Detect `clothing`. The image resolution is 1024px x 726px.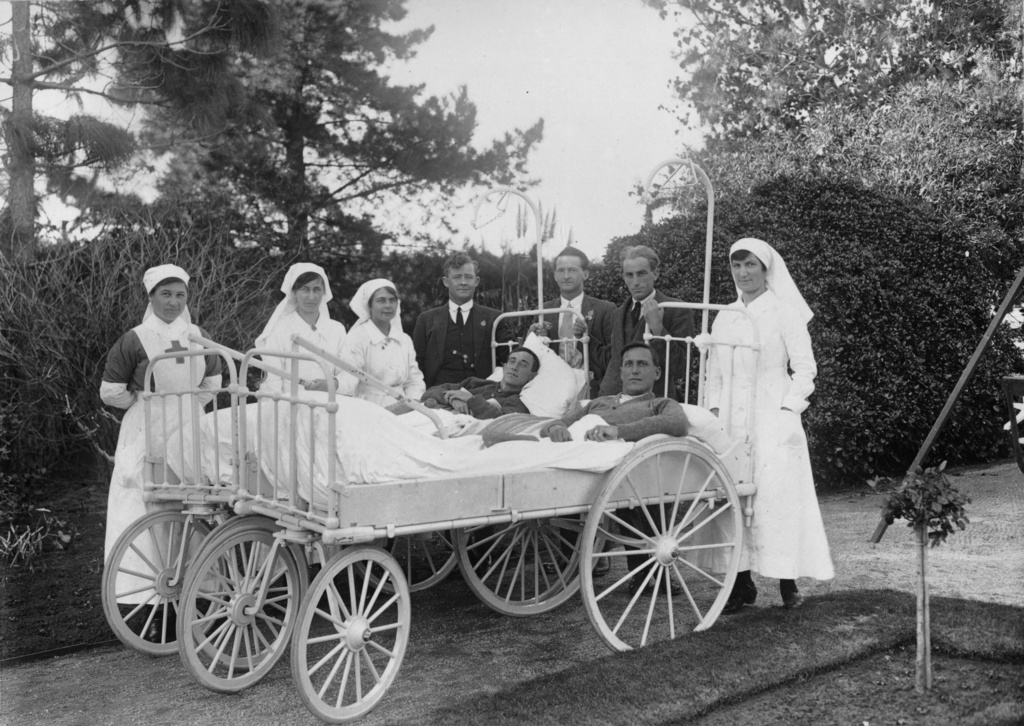
box(541, 389, 688, 440).
